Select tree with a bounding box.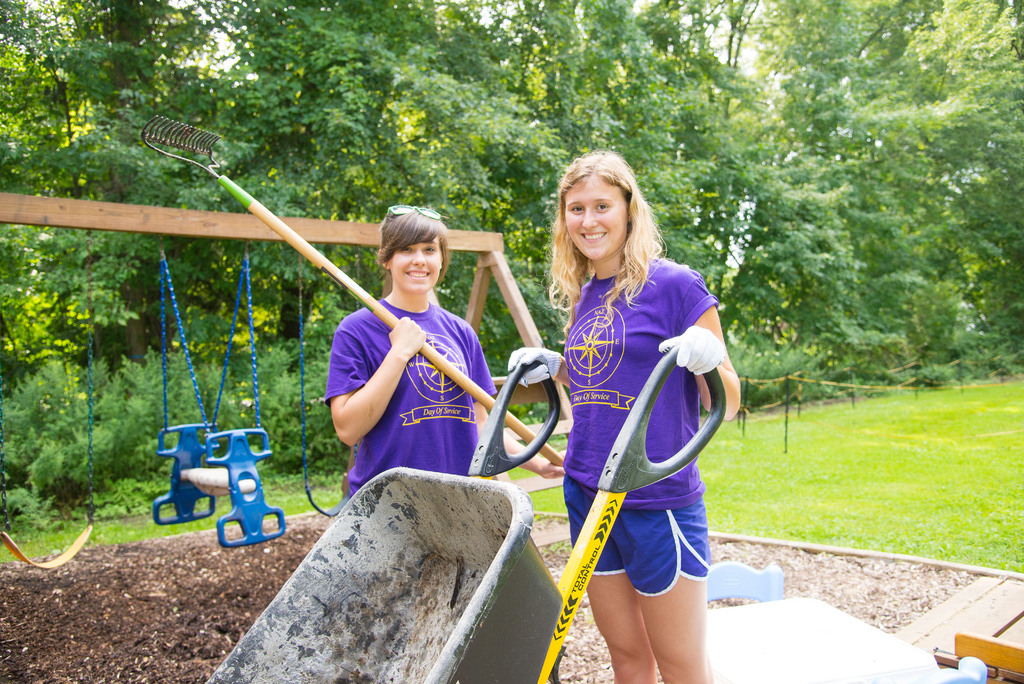
l=952, t=156, r=1023, b=364.
